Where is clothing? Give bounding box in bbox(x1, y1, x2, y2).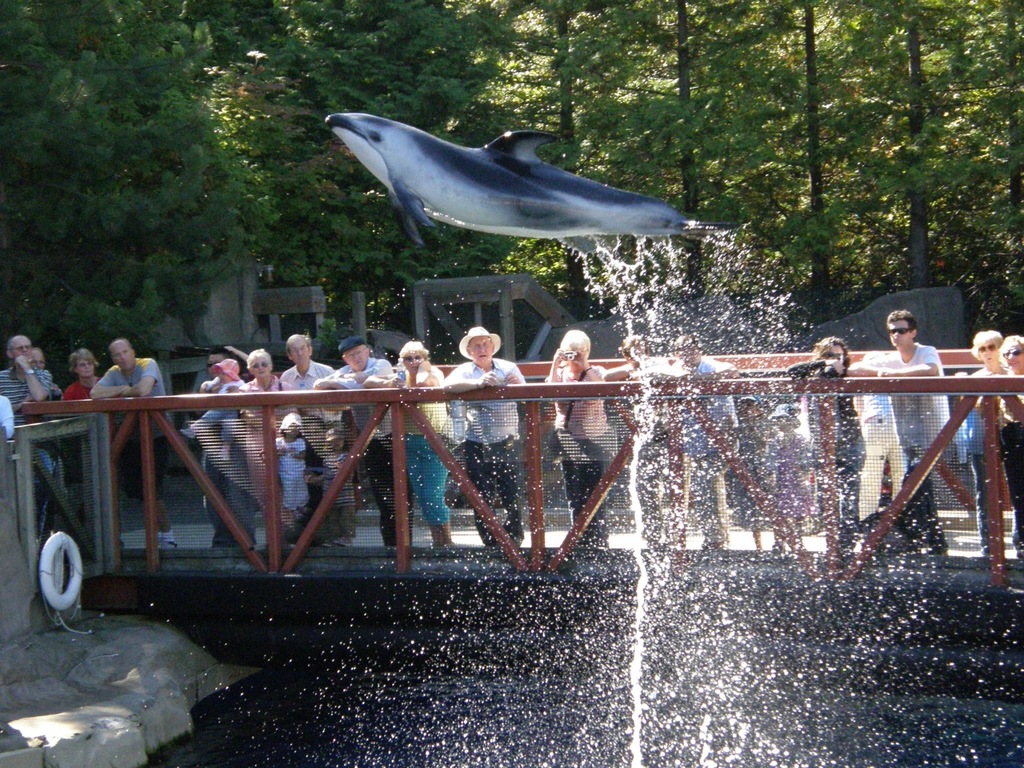
bbox(761, 434, 811, 518).
